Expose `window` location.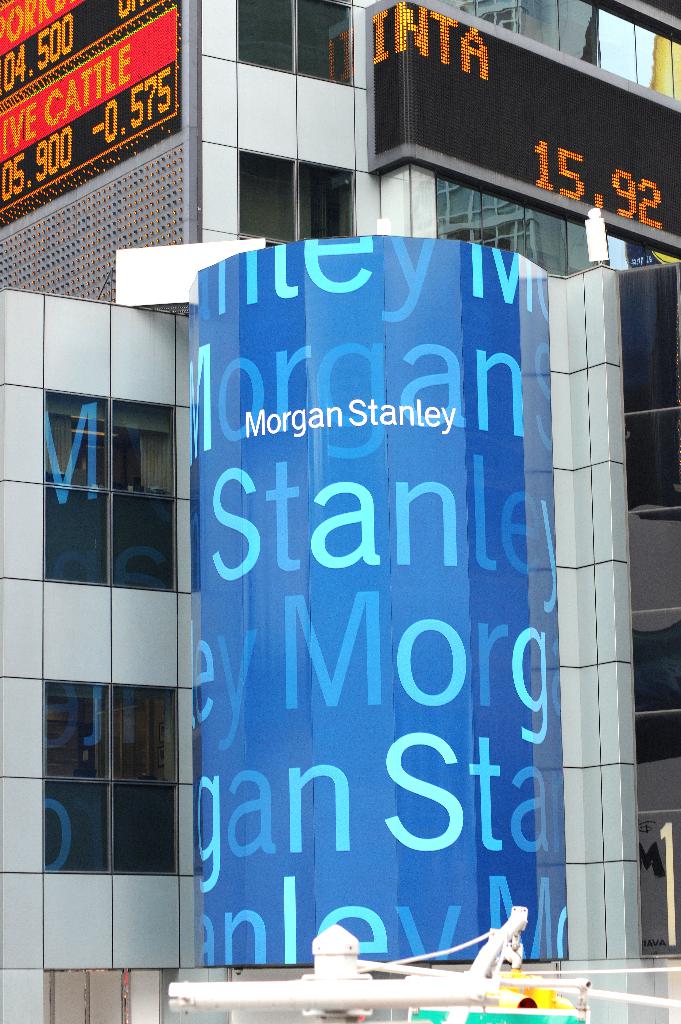
Exposed at l=226, t=139, r=356, b=252.
